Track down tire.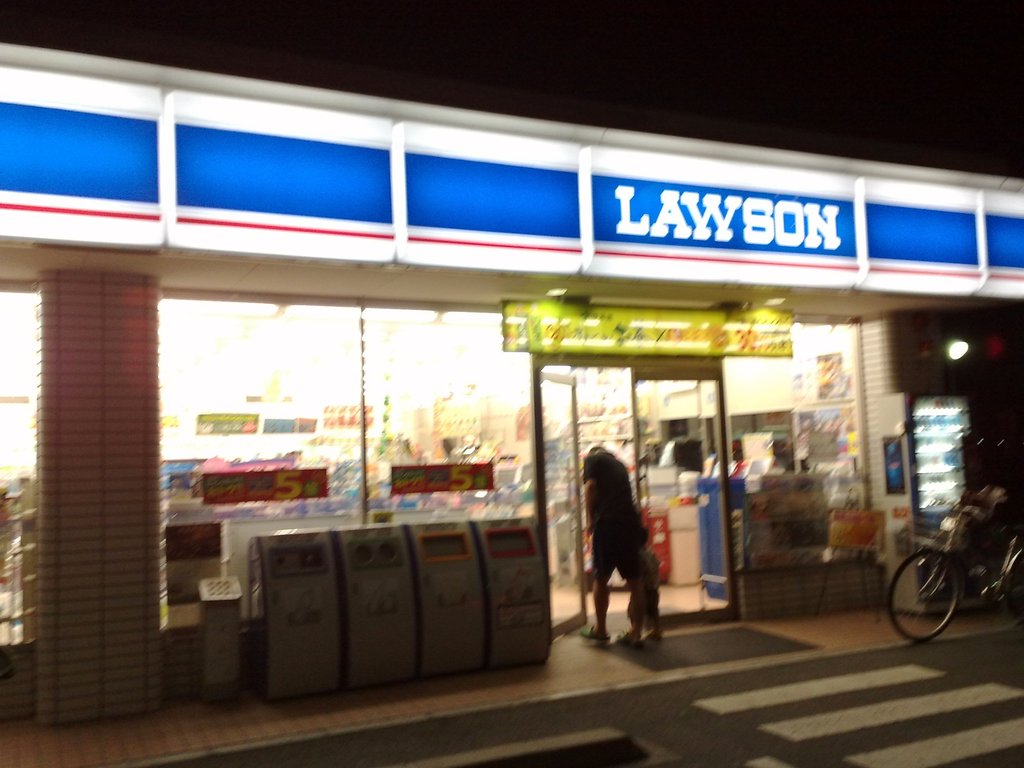
Tracked to (x1=887, y1=549, x2=958, y2=639).
